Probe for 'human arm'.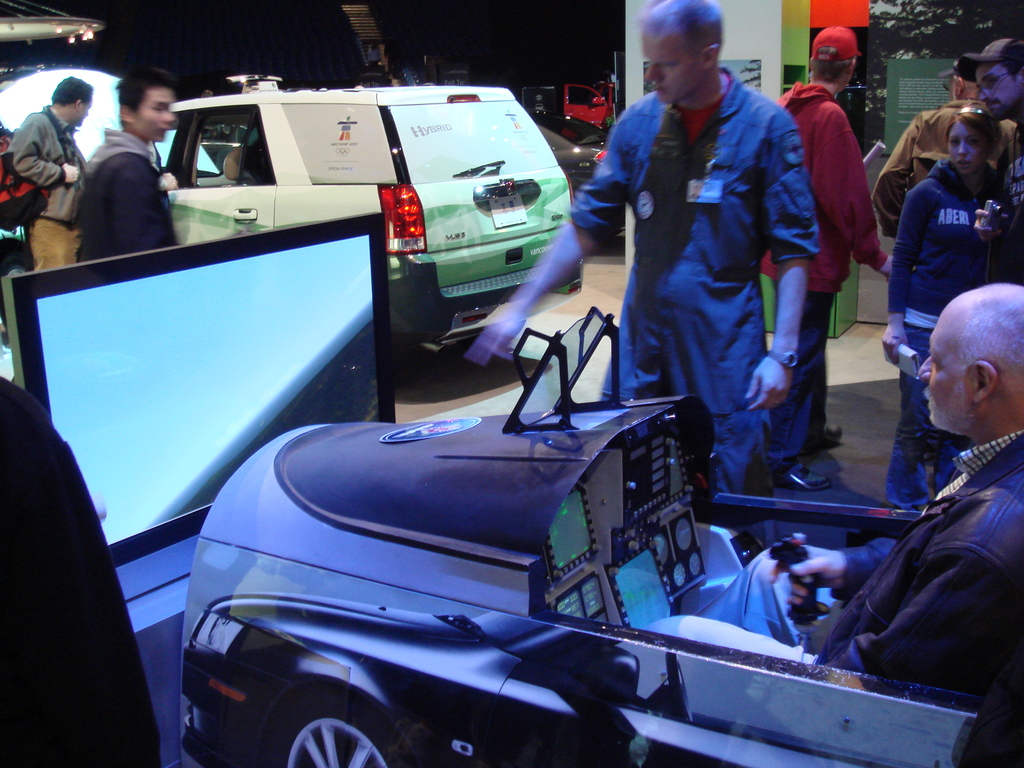
Probe result: select_region(881, 185, 929, 364).
